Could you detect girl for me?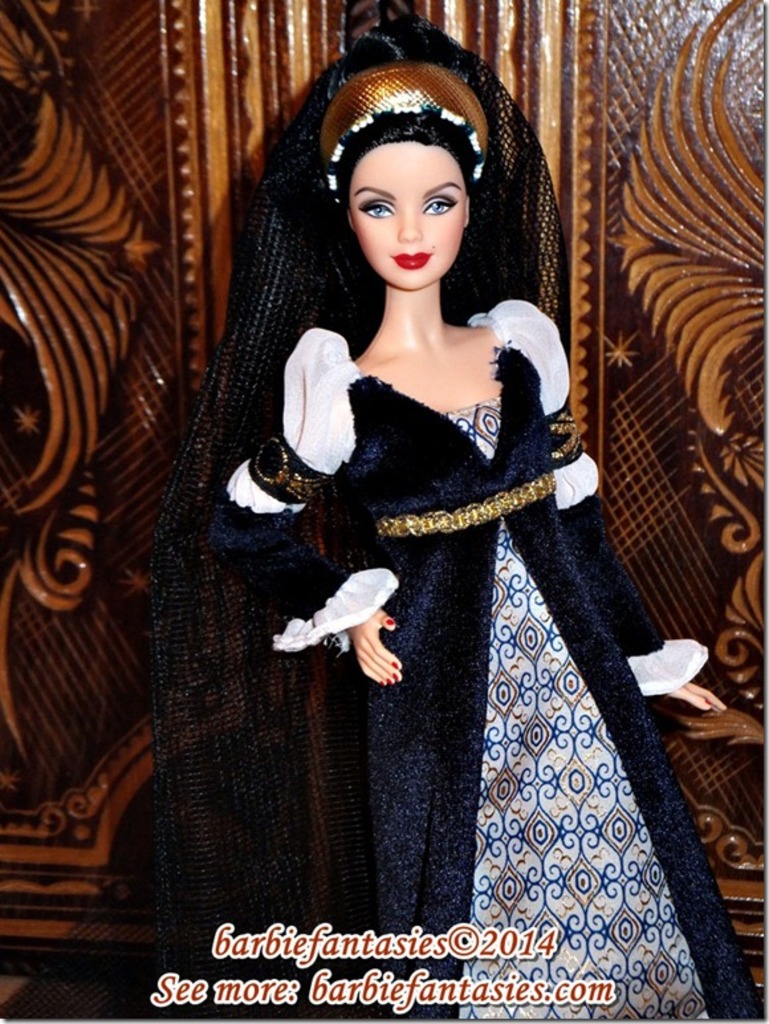
Detection result: {"x1": 212, "y1": 56, "x2": 765, "y2": 1019}.
